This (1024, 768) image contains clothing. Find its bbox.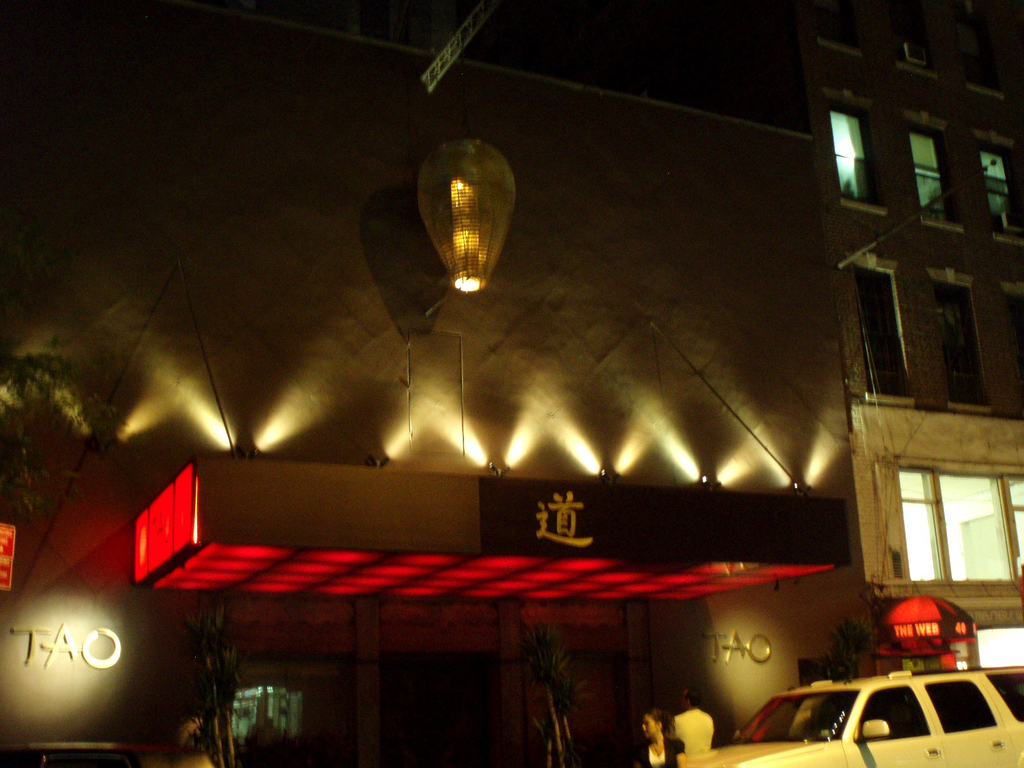
bbox=[626, 732, 689, 767].
